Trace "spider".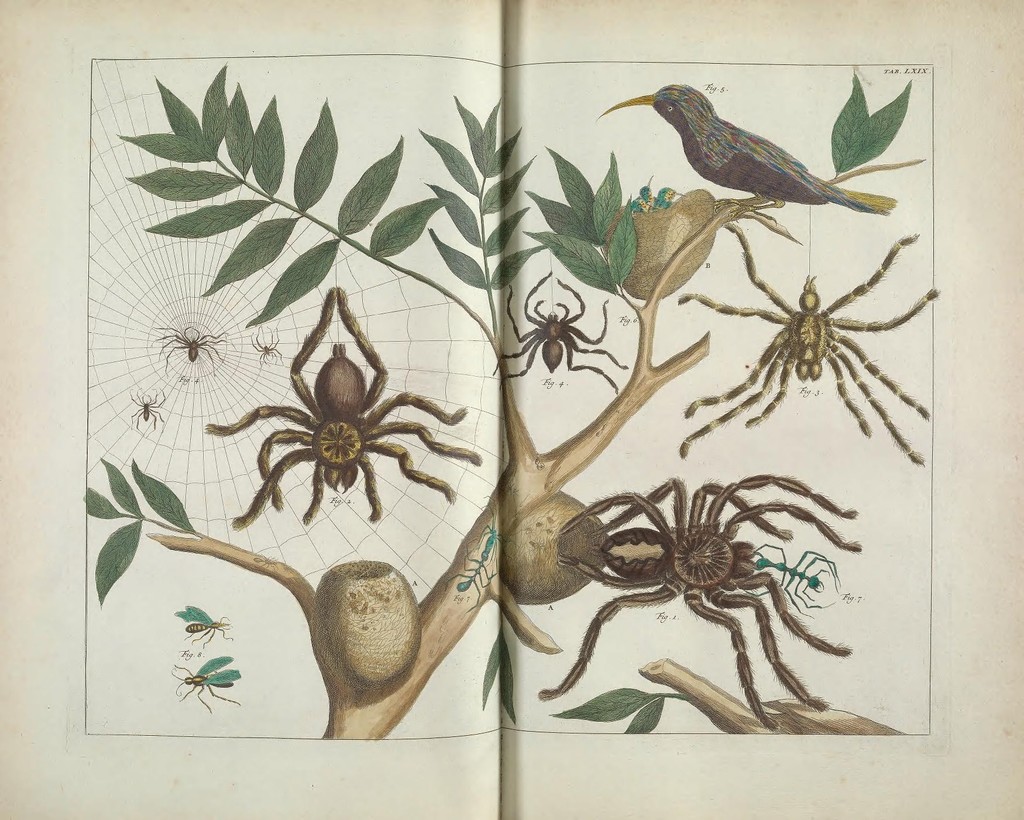
Traced to [x1=674, y1=222, x2=926, y2=460].
